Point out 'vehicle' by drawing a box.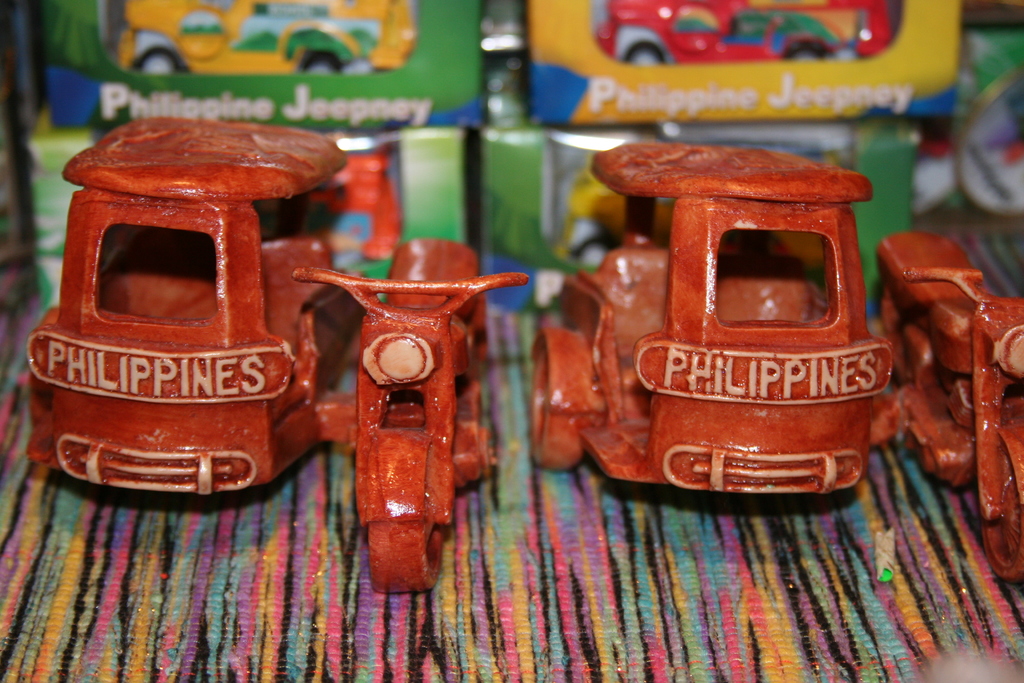
left=604, top=0, right=893, bottom=70.
